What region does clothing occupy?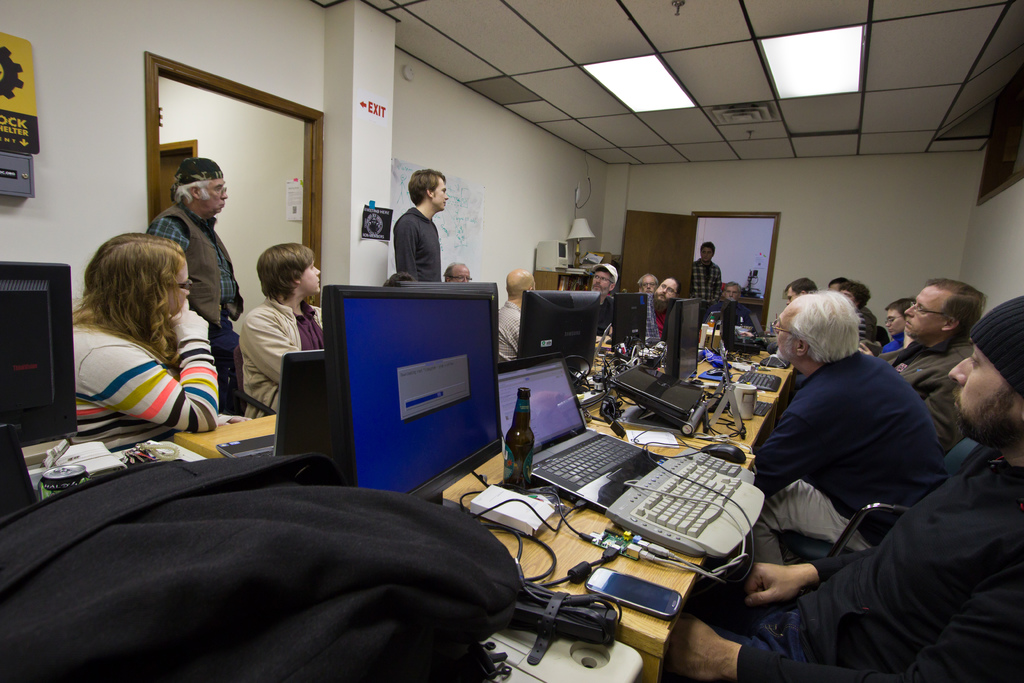
690:252:726:302.
